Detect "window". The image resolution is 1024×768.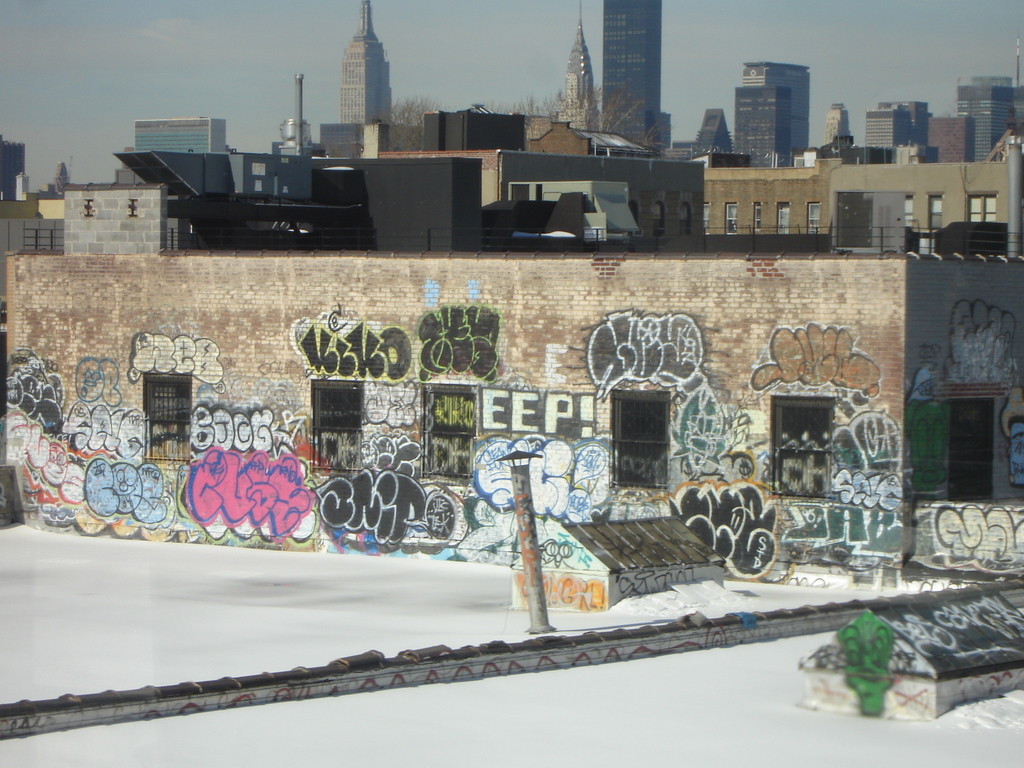
bbox(616, 394, 669, 491).
